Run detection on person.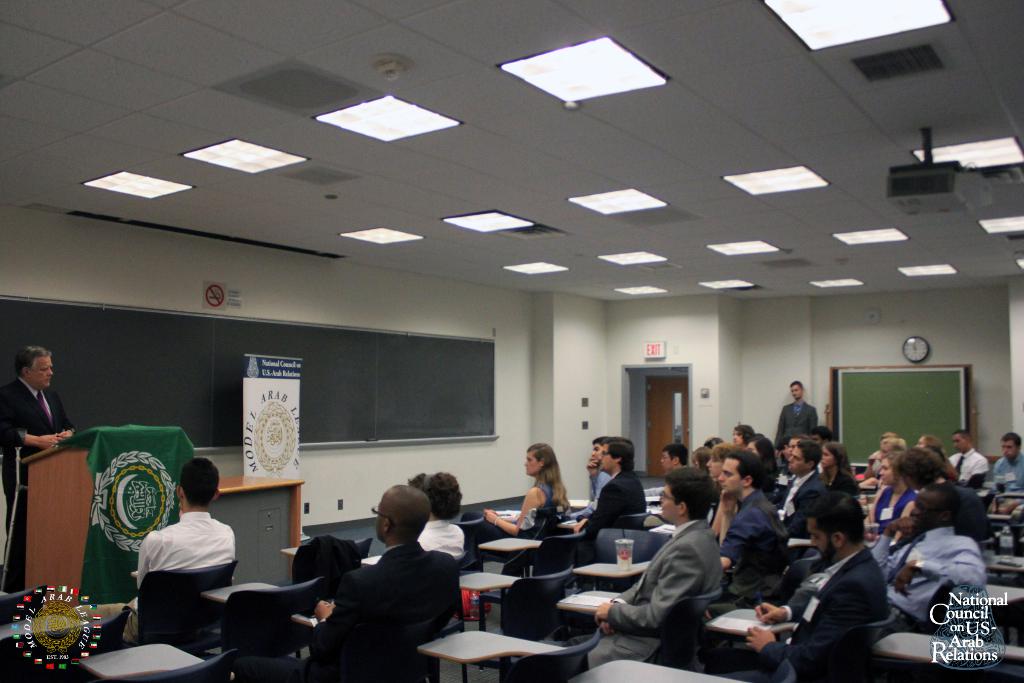
Result: x1=561, y1=461, x2=730, y2=662.
